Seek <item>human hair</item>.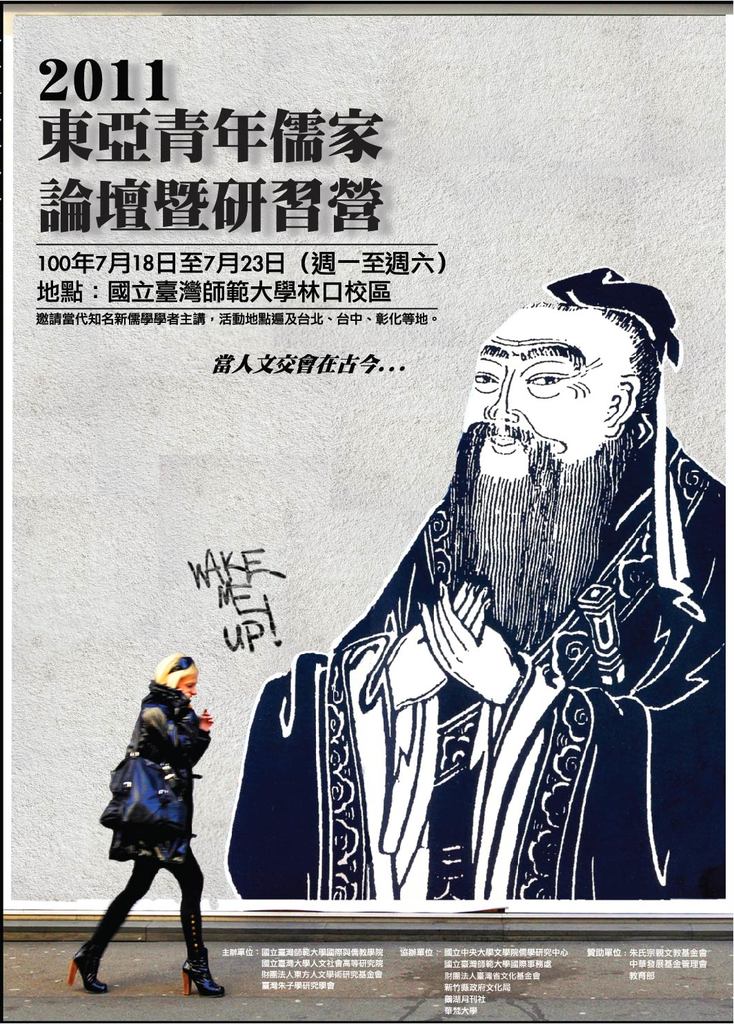
(523,298,664,415).
